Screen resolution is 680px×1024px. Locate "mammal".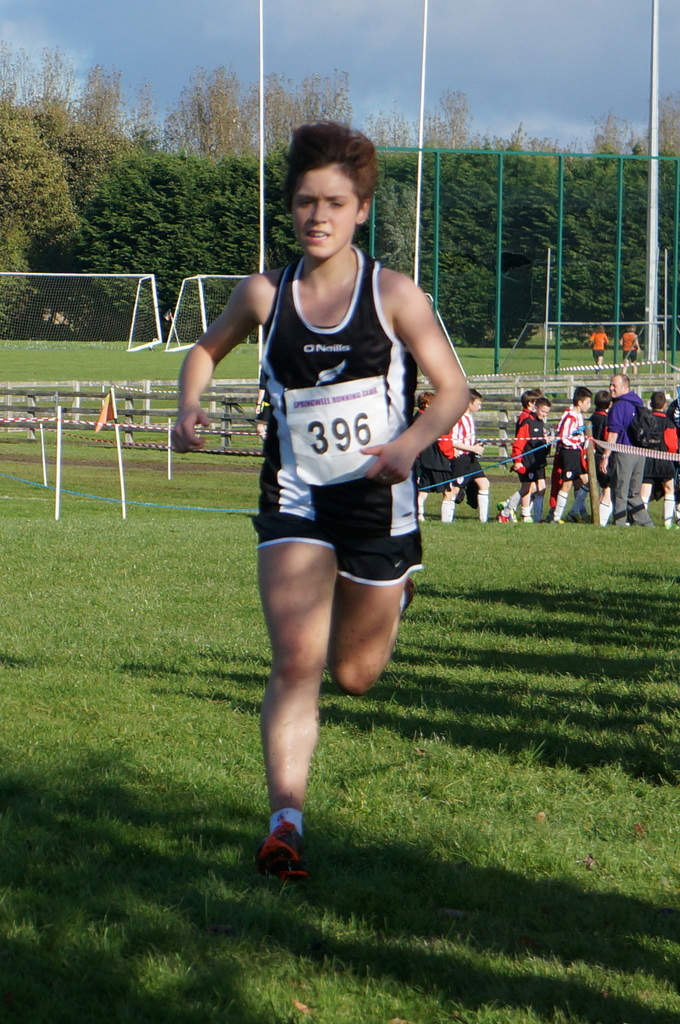
[x1=668, y1=391, x2=679, y2=426].
